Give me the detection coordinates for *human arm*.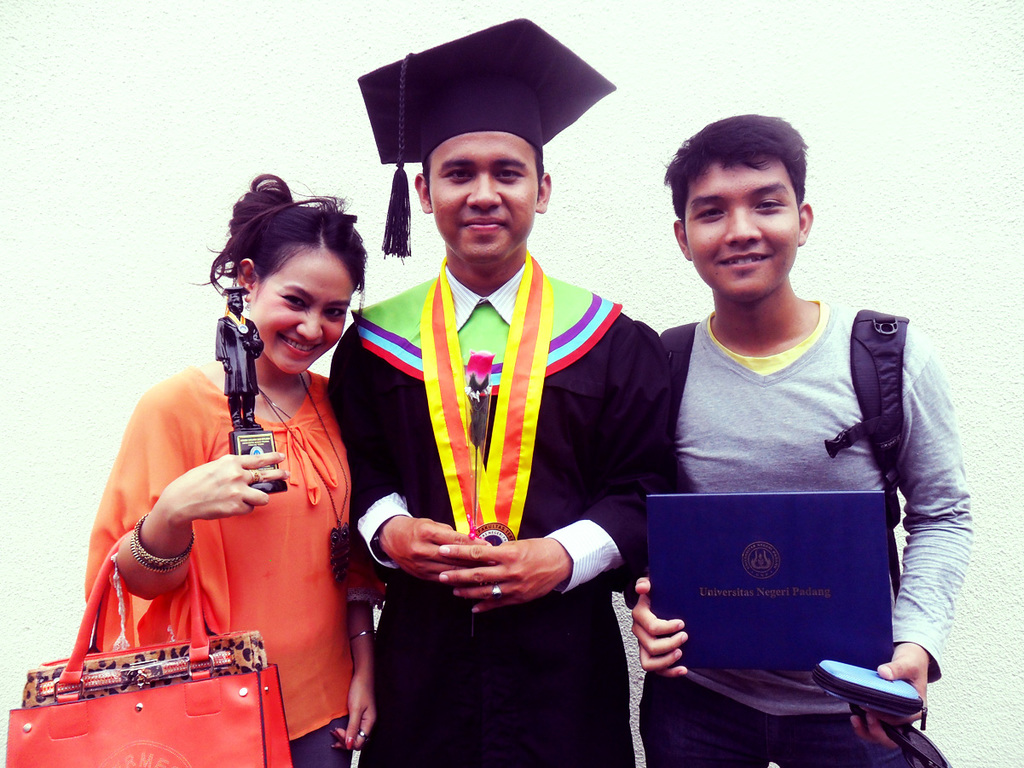
<box>326,346,488,581</box>.
